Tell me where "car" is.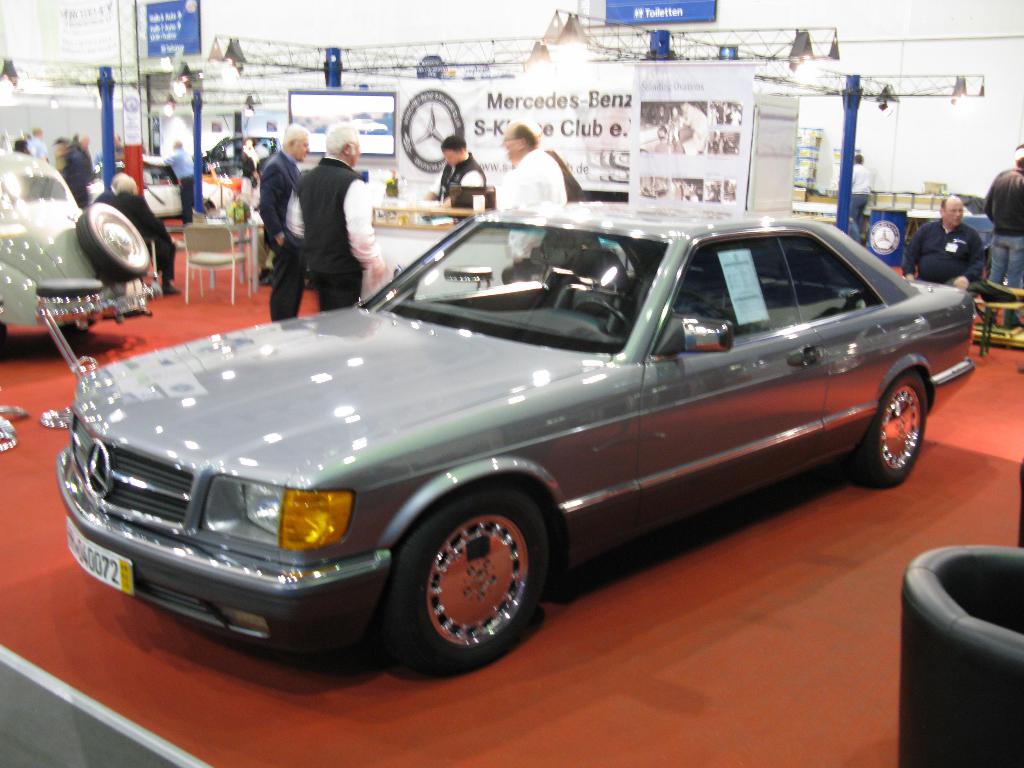
"car" is at bbox(351, 116, 388, 135).
